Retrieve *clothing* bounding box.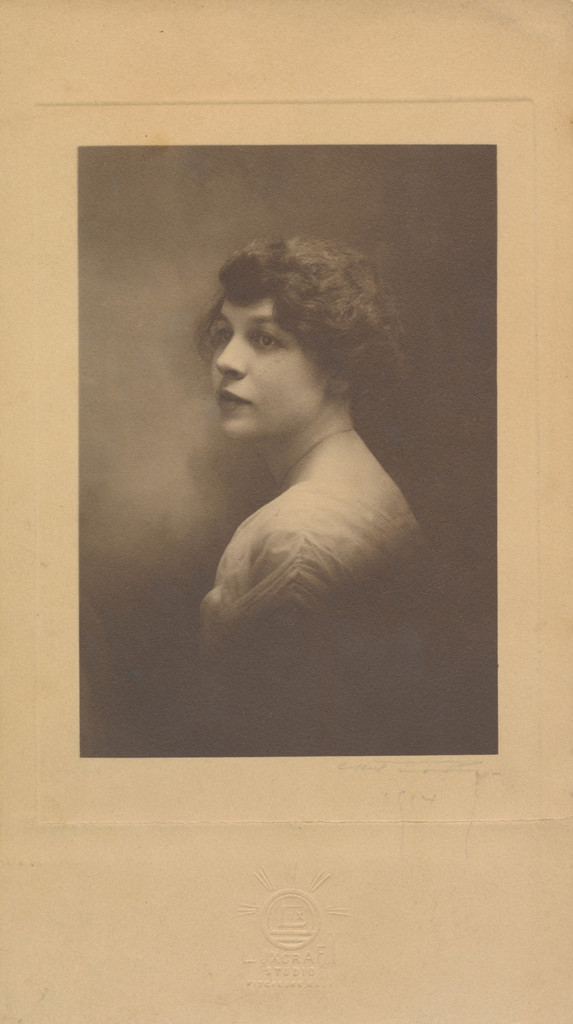
Bounding box: left=195, top=473, right=446, bottom=753.
